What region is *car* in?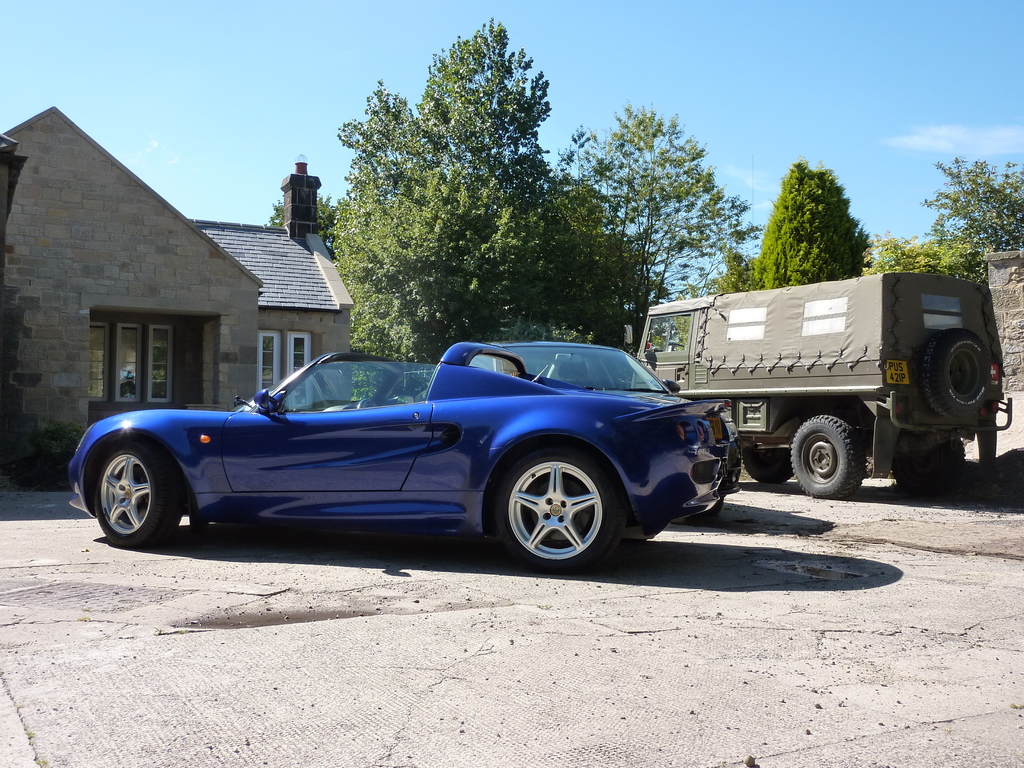
rect(414, 364, 738, 524).
